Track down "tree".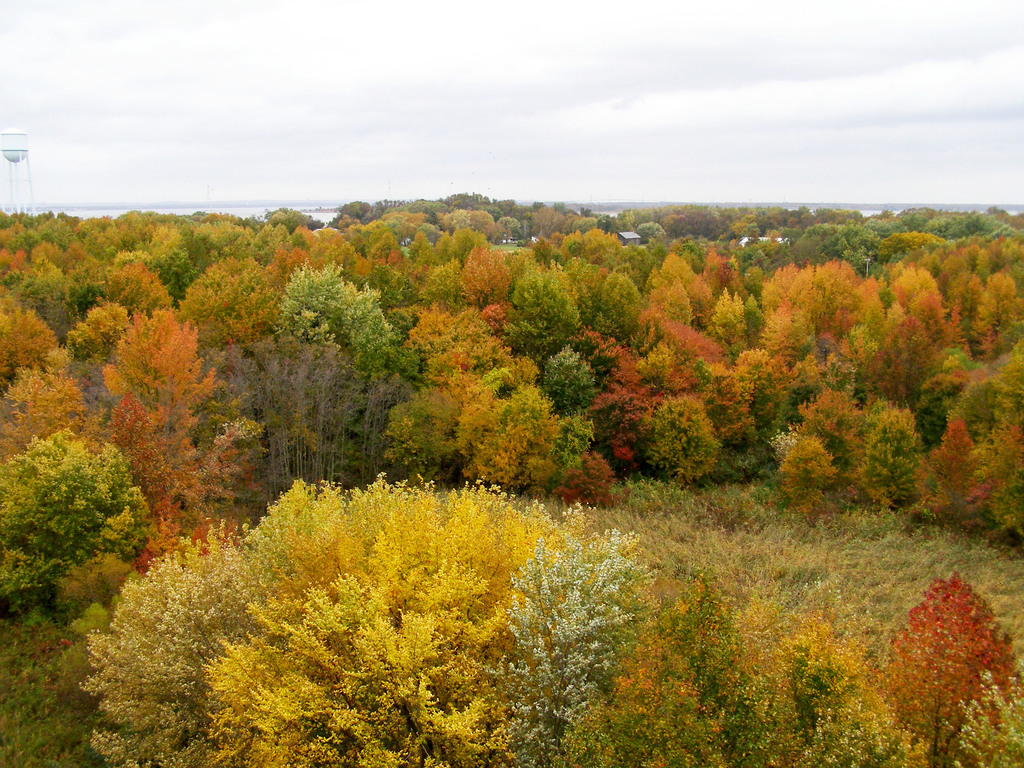
Tracked to (0,360,78,462).
